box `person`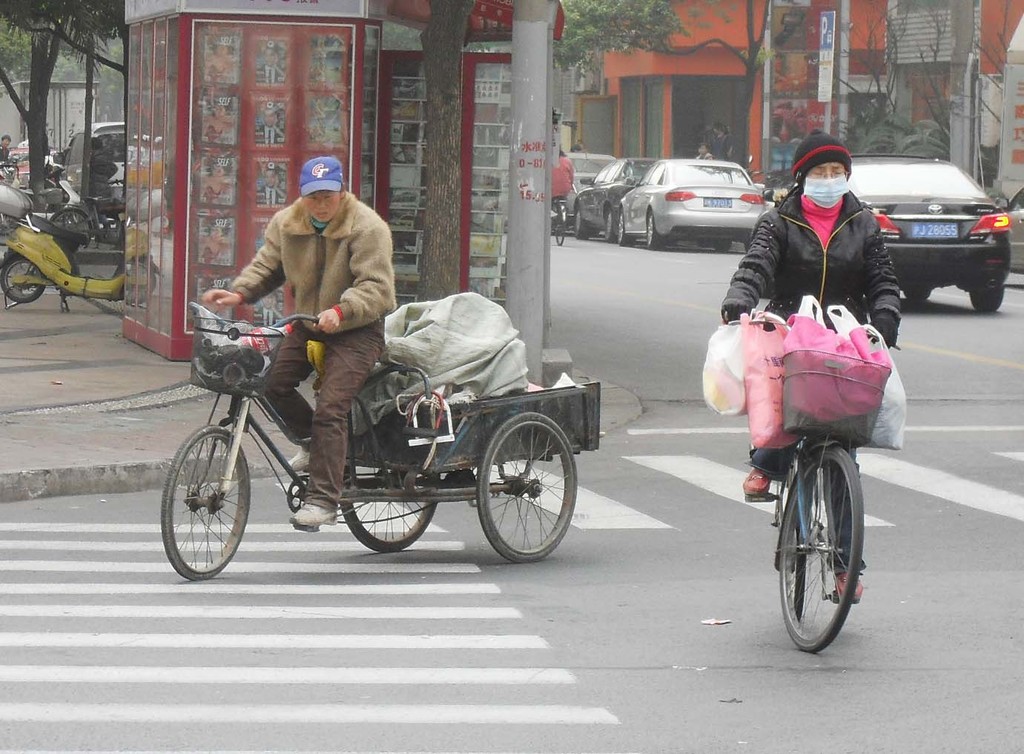
551/150/578/214
